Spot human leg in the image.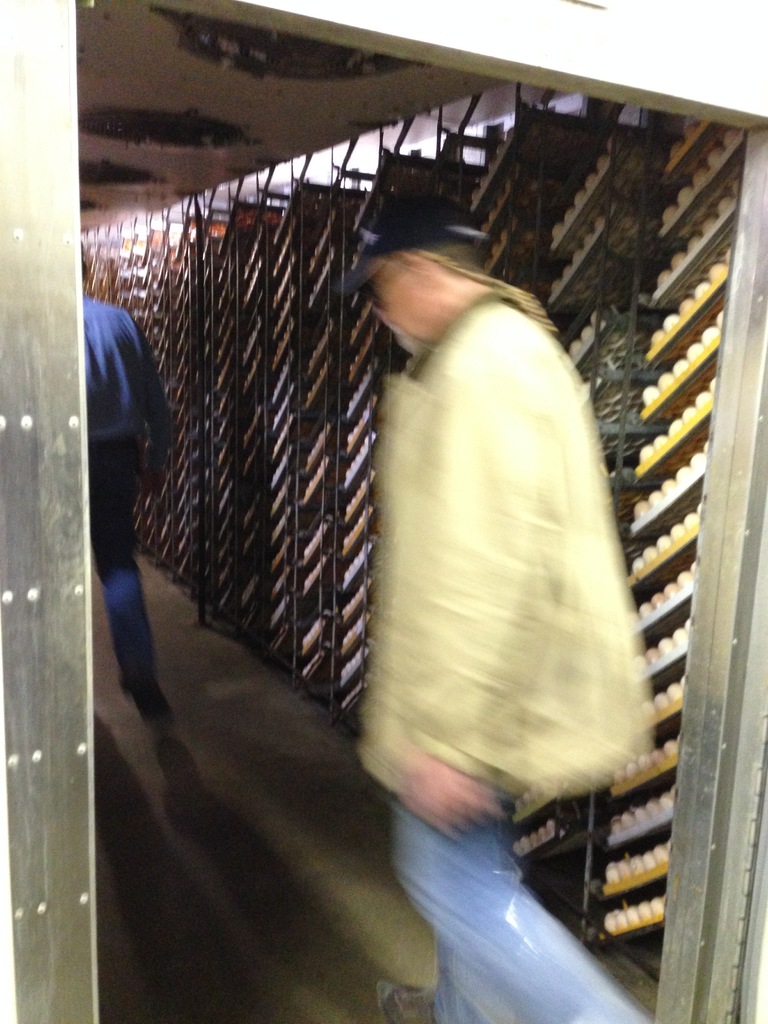
human leg found at 387 787 650 1023.
